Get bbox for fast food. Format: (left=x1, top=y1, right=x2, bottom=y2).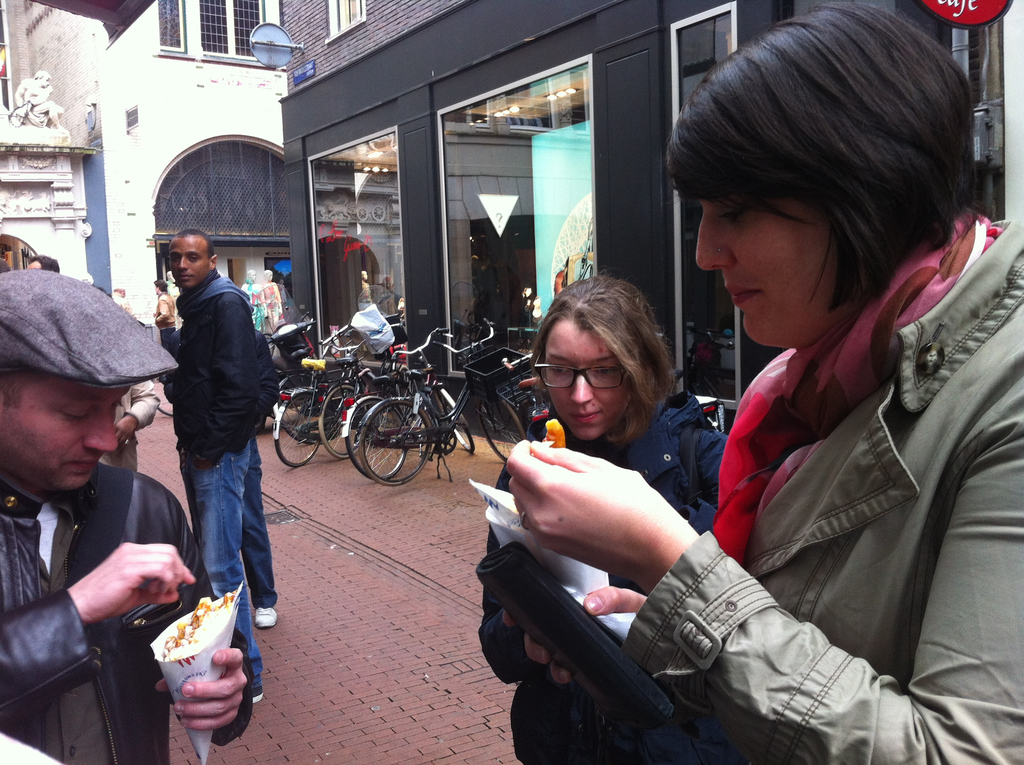
(left=135, top=606, right=252, bottom=743).
